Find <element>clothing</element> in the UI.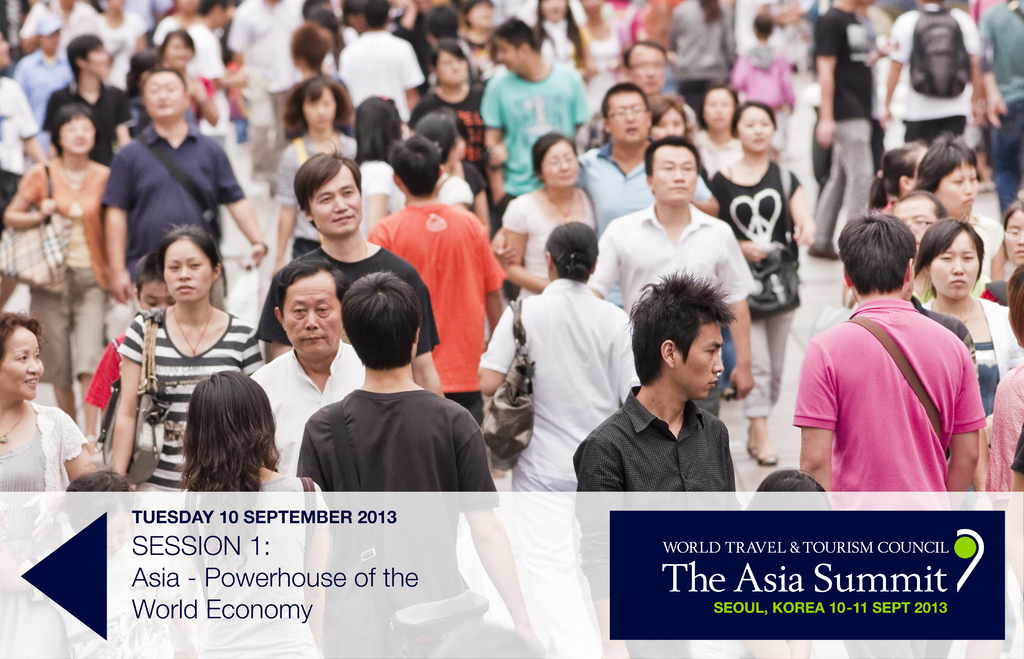
UI element at <region>566, 145, 714, 244</region>.
